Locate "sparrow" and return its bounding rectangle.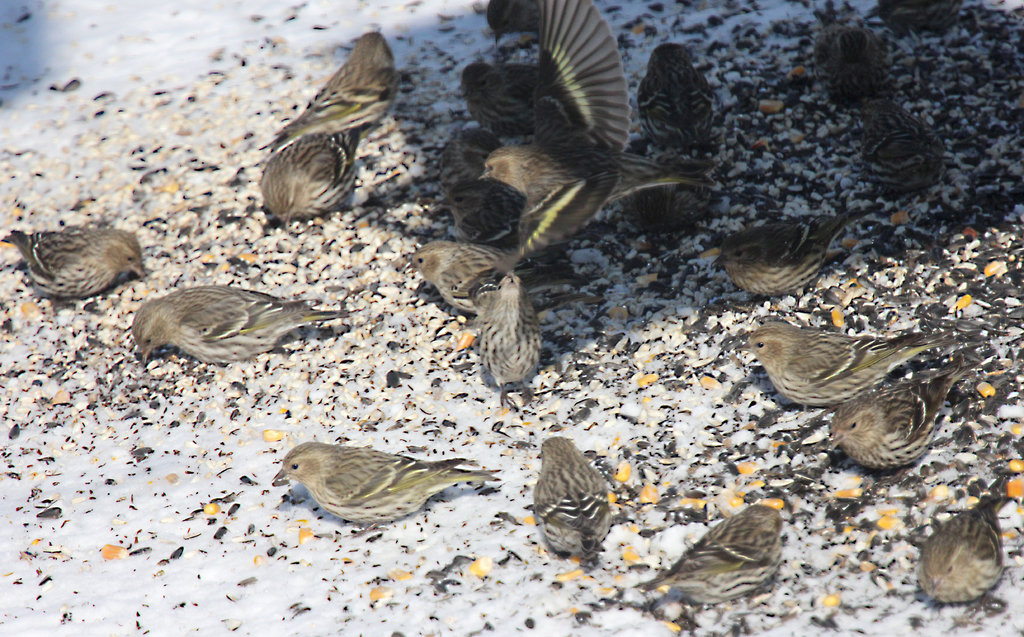
l=132, t=283, r=361, b=364.
